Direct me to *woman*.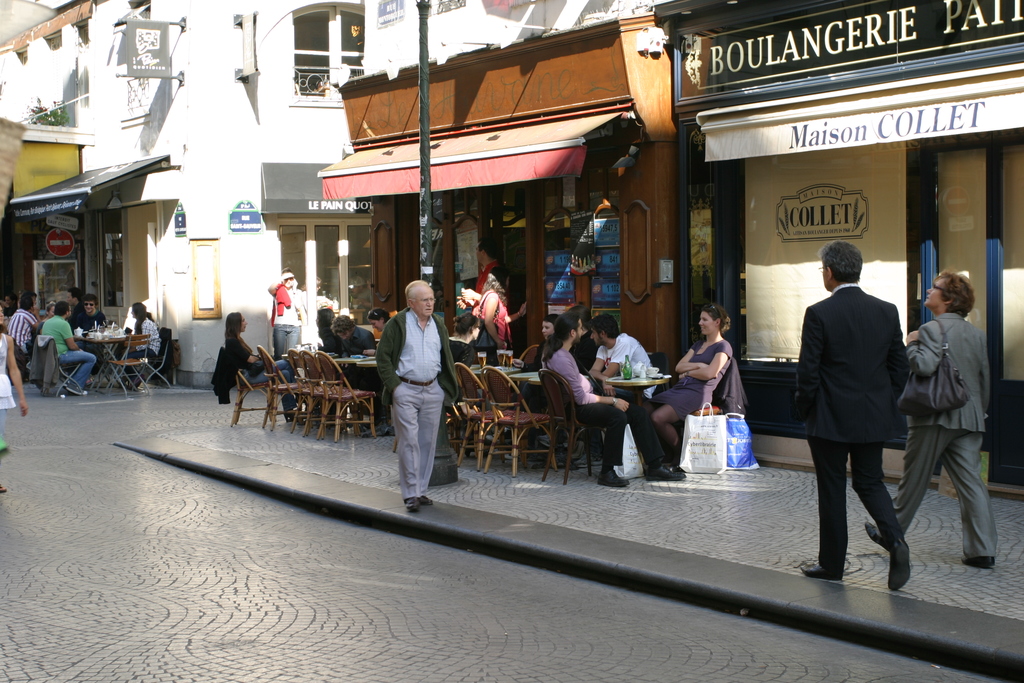
Direction: 119:292:163:386.
